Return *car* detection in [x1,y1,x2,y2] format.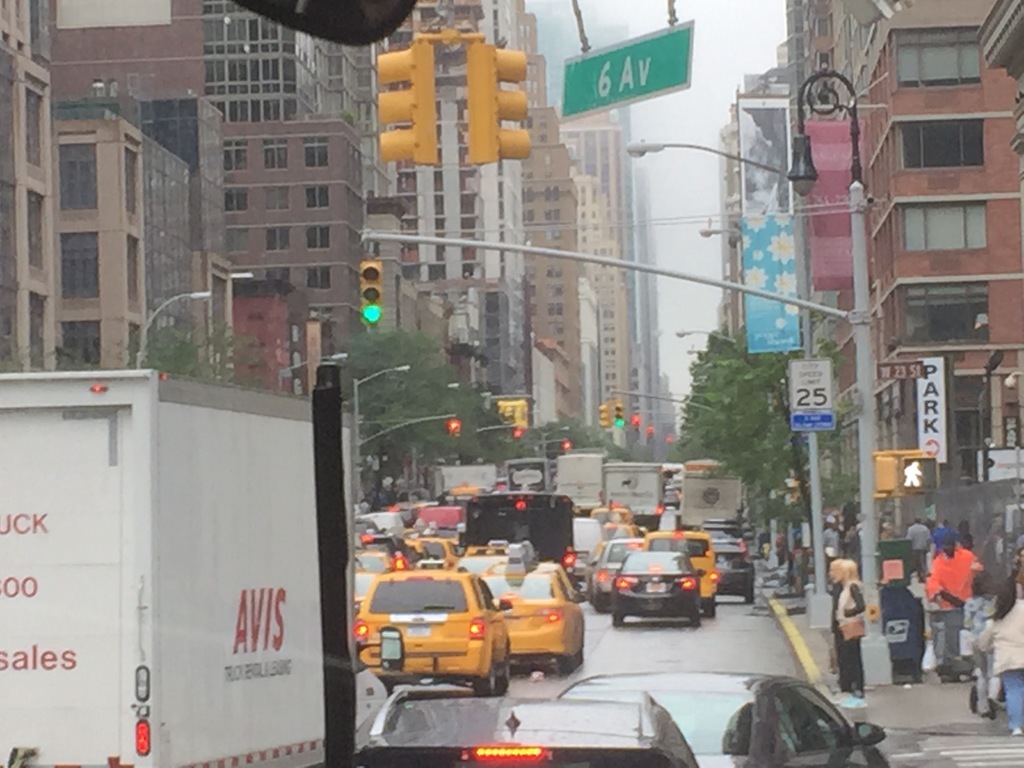
[645,524,726,620].
